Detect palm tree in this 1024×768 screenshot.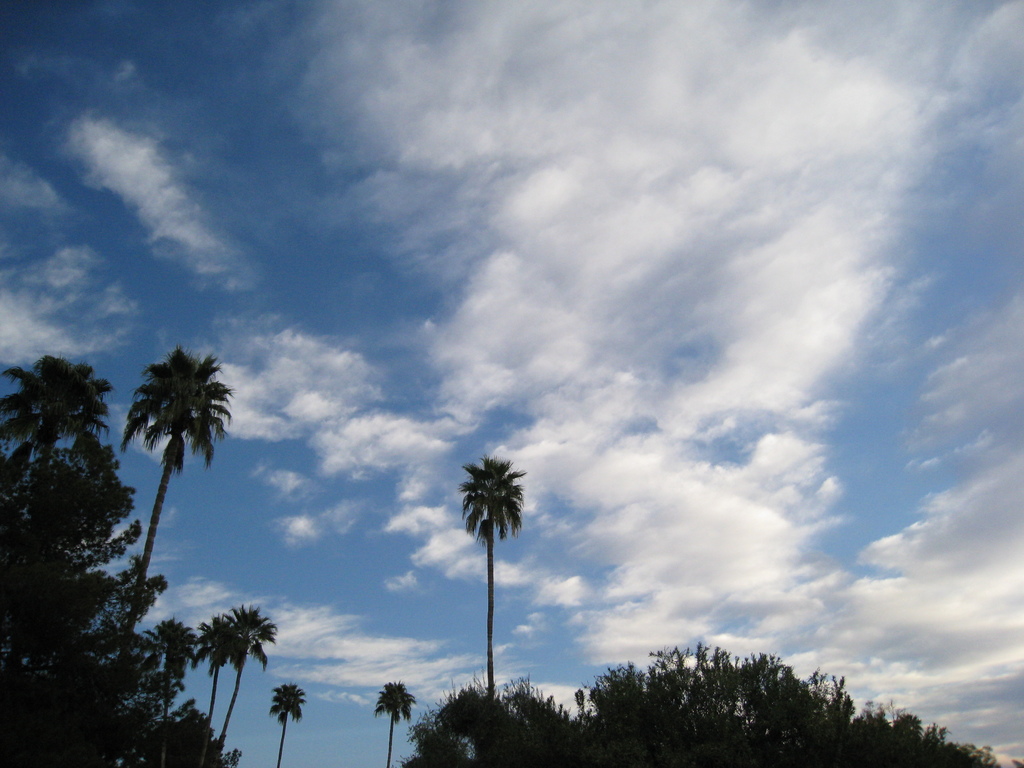
Detection: bbox(219, 597, 275, 752).
